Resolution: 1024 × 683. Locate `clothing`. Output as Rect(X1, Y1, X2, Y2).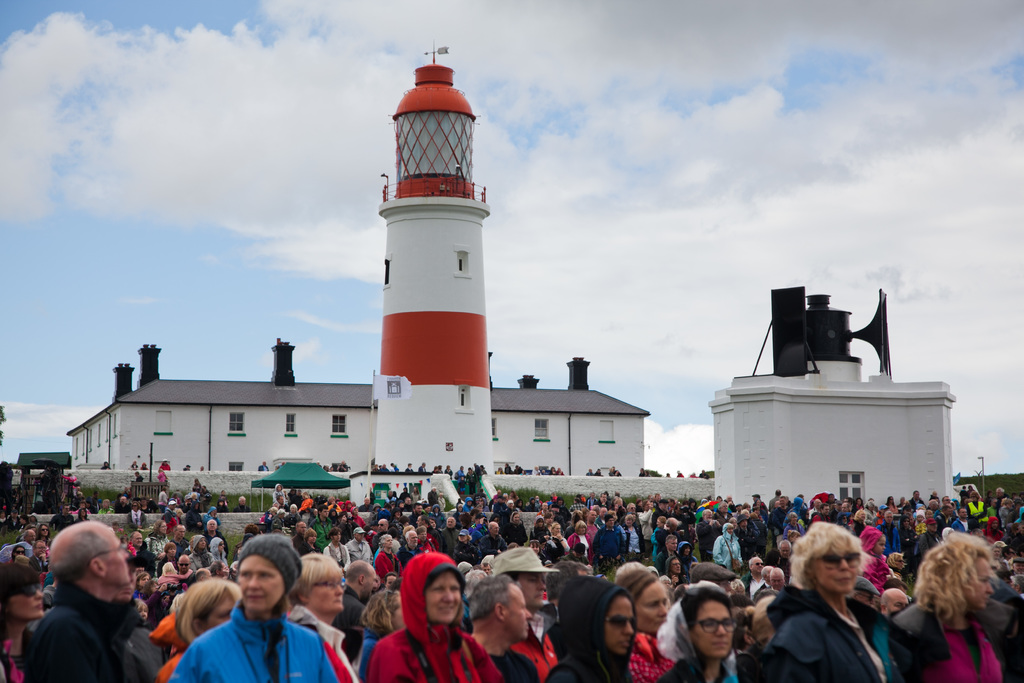
Rect(282, 601, 366, 682).
